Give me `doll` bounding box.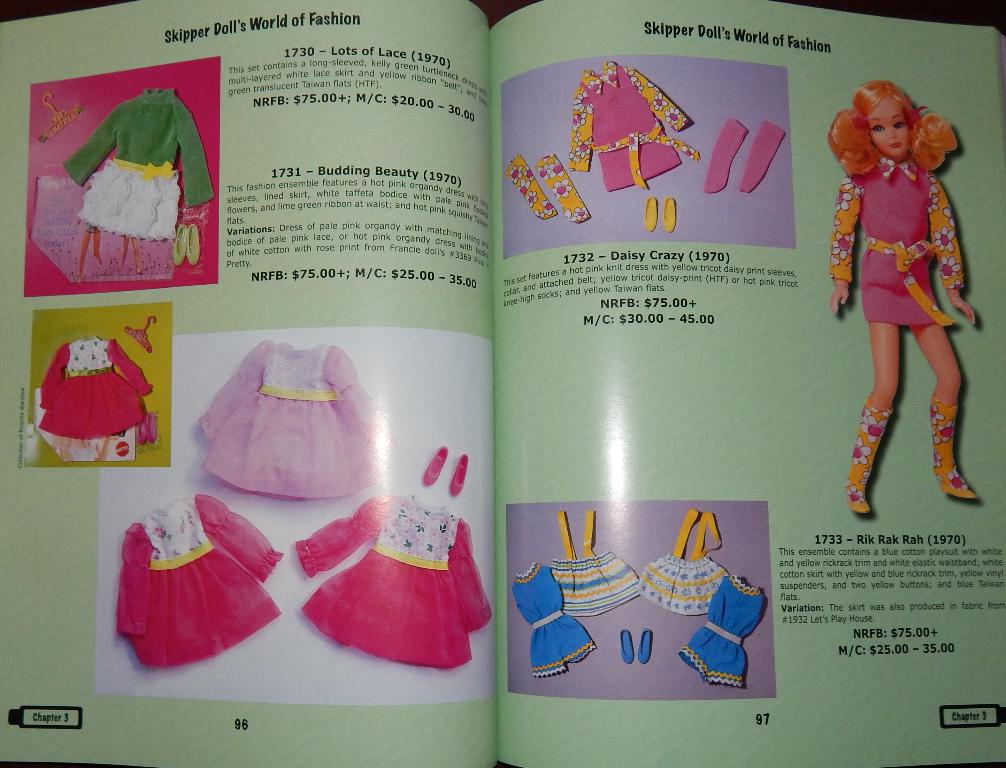
<bbox>837, 57, 987, 515</bbox>.
